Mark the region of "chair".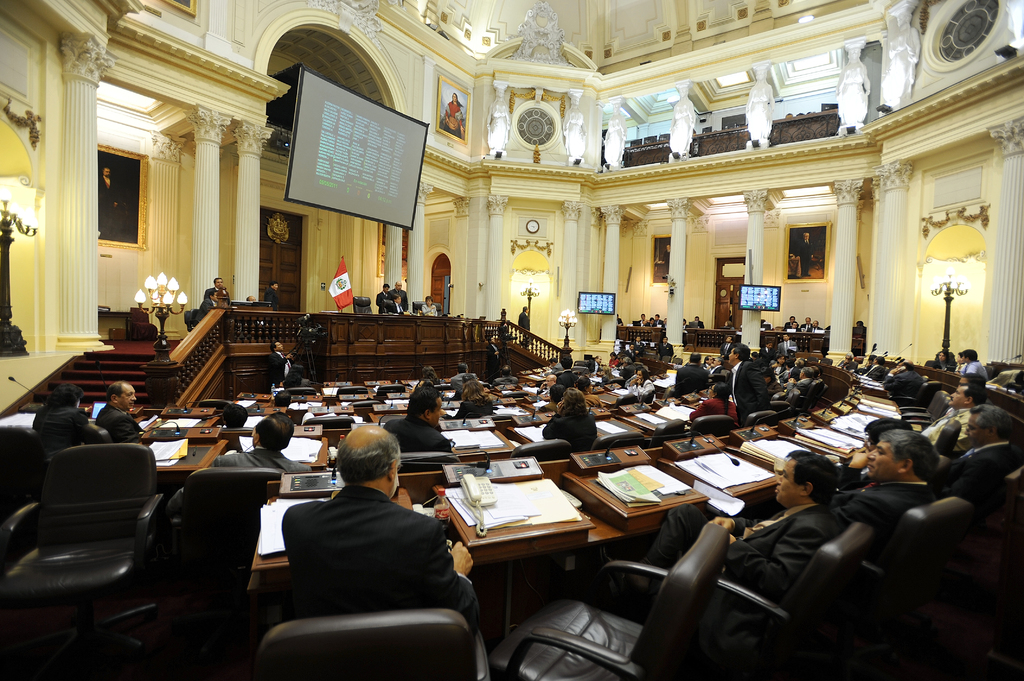
Region: left=874, top=488, right=975, bottom=680.
